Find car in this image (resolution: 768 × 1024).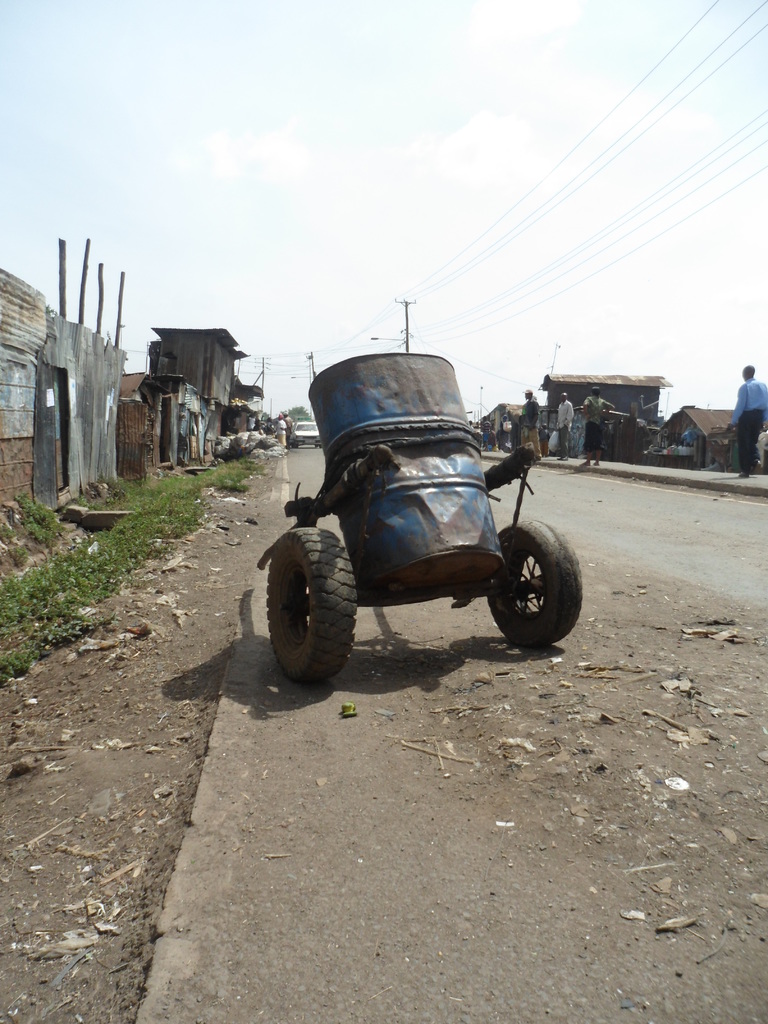
region(291, 421, 321, 449).
